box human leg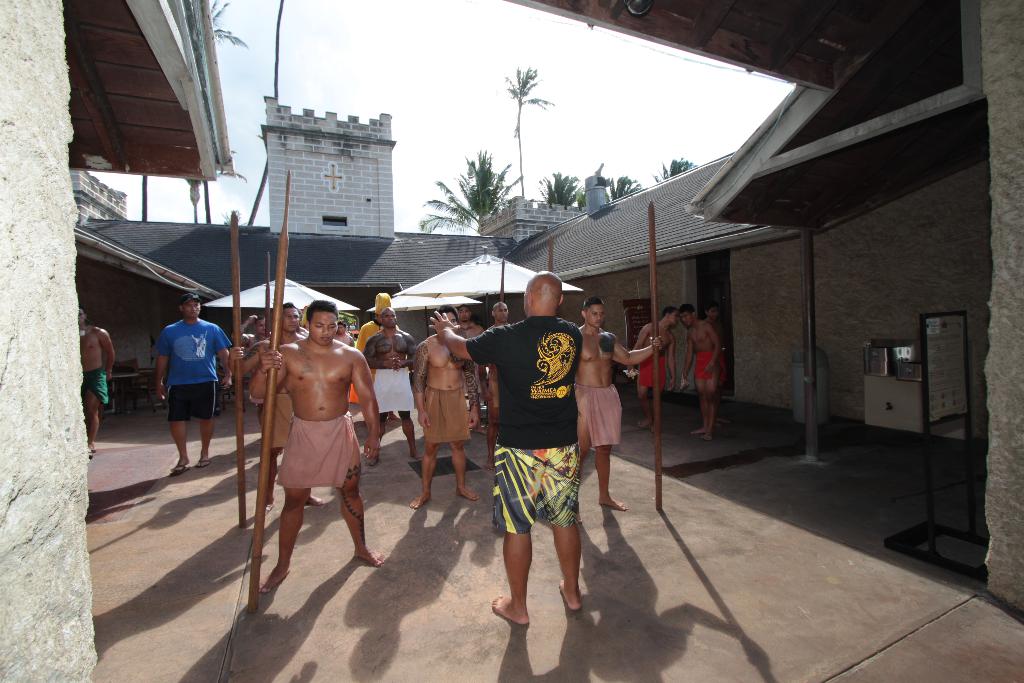
bbox=(341, 411, 392, 566)
